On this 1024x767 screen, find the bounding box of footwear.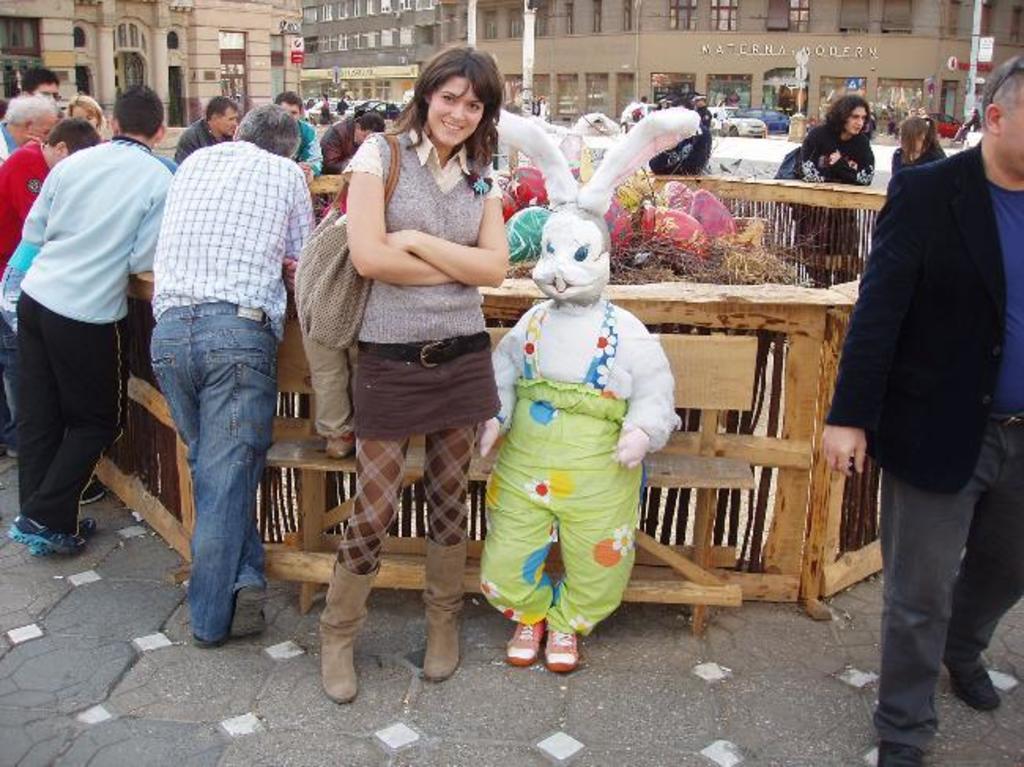
Bounding box: bbox=(419, 535, 471, 682).
